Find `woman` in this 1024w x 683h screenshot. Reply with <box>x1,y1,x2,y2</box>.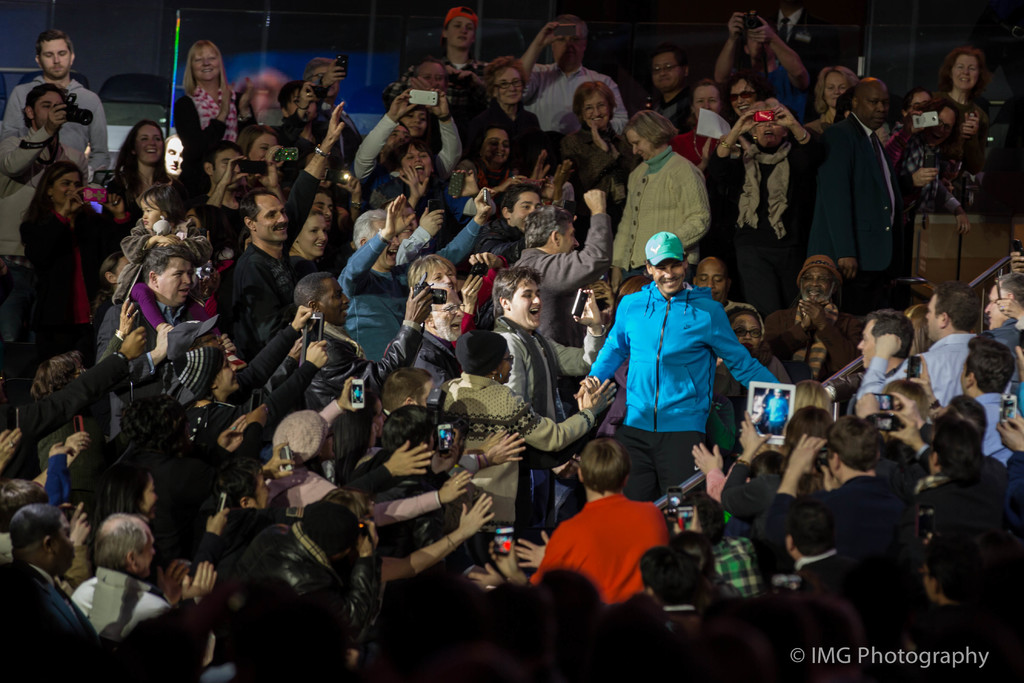
<box>732,306,769,366</box>.
